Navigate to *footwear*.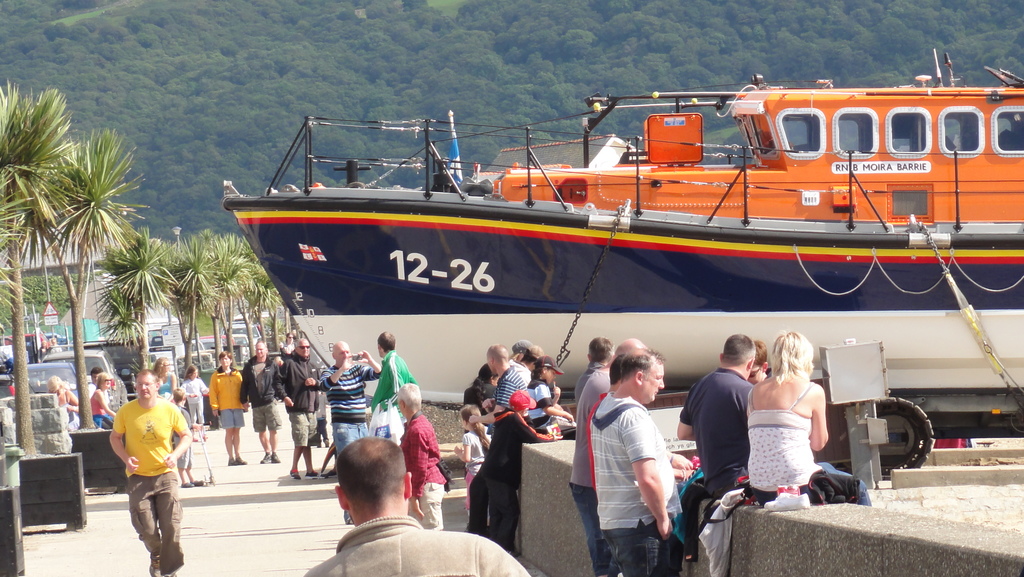
Navigation target: 291, 472, 298, 482.
